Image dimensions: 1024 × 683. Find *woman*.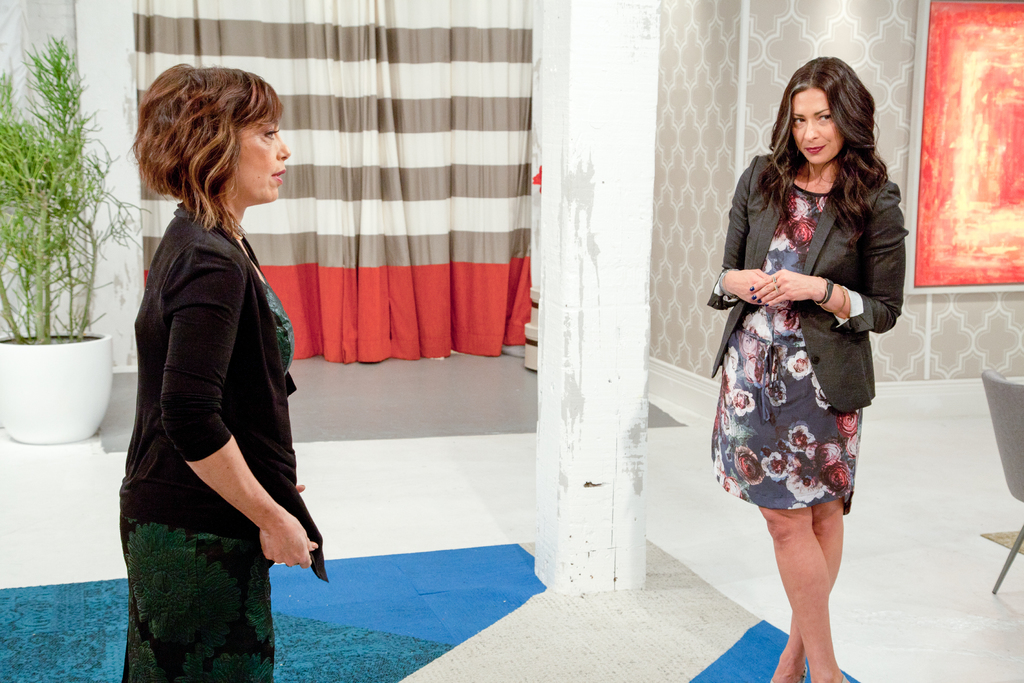
[707, 54, 910, 682].
